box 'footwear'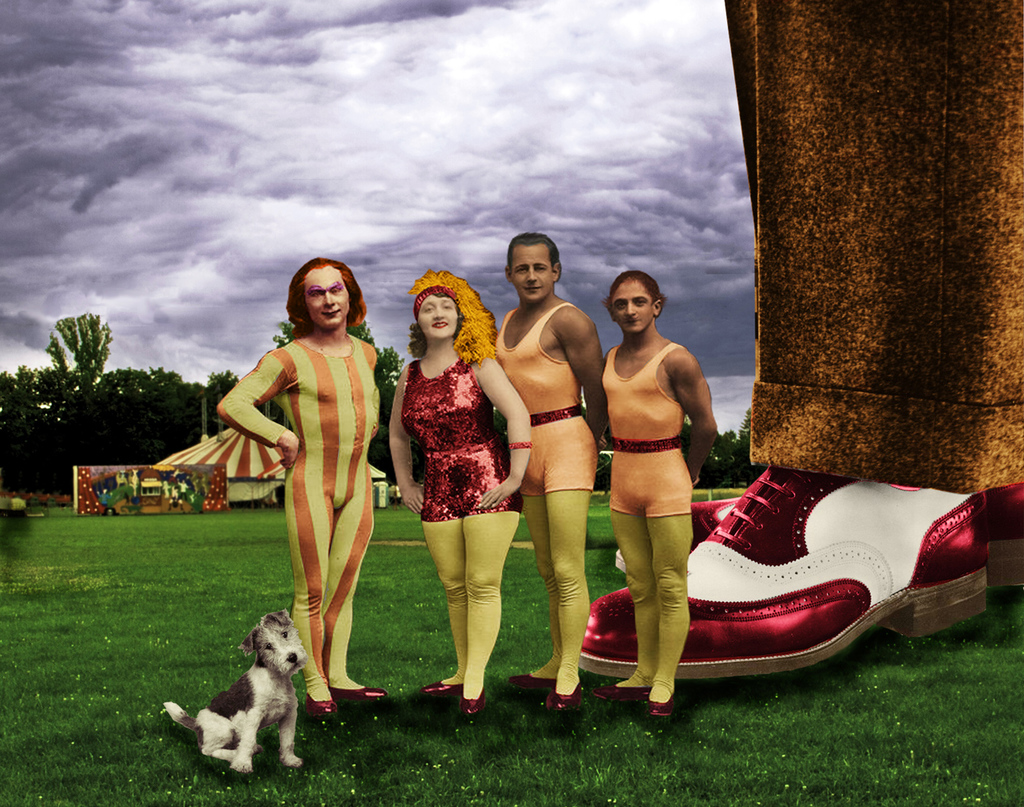
crop(508, 671, 560, 700)
